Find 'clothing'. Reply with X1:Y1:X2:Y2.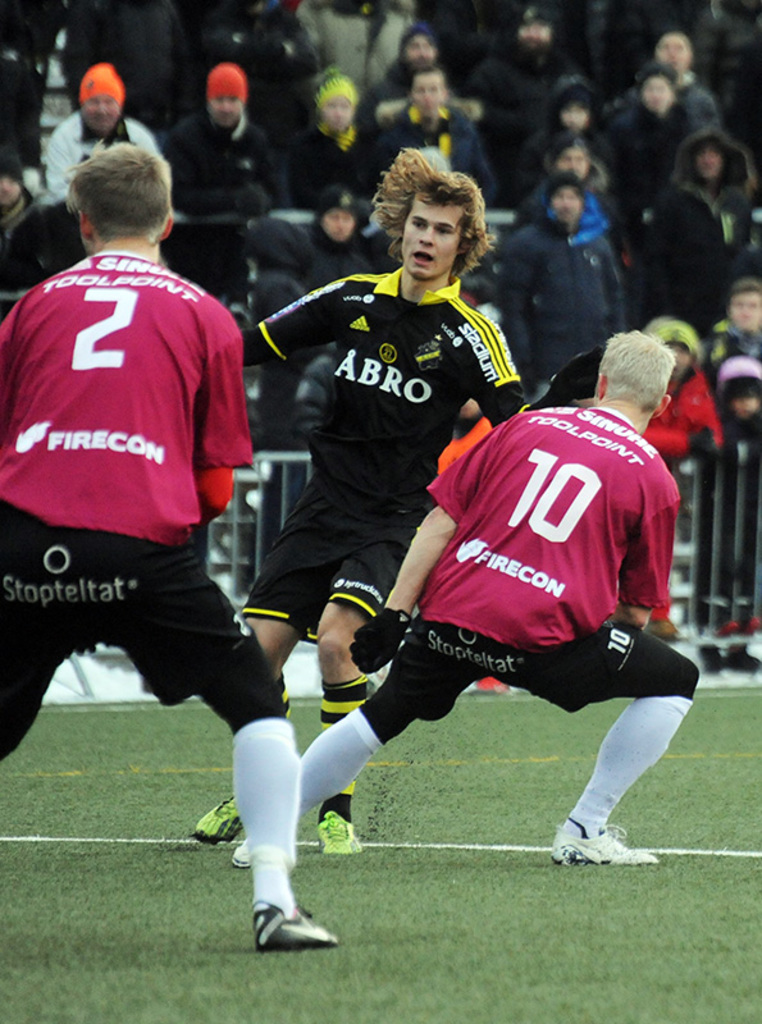
61:0:178:114.
